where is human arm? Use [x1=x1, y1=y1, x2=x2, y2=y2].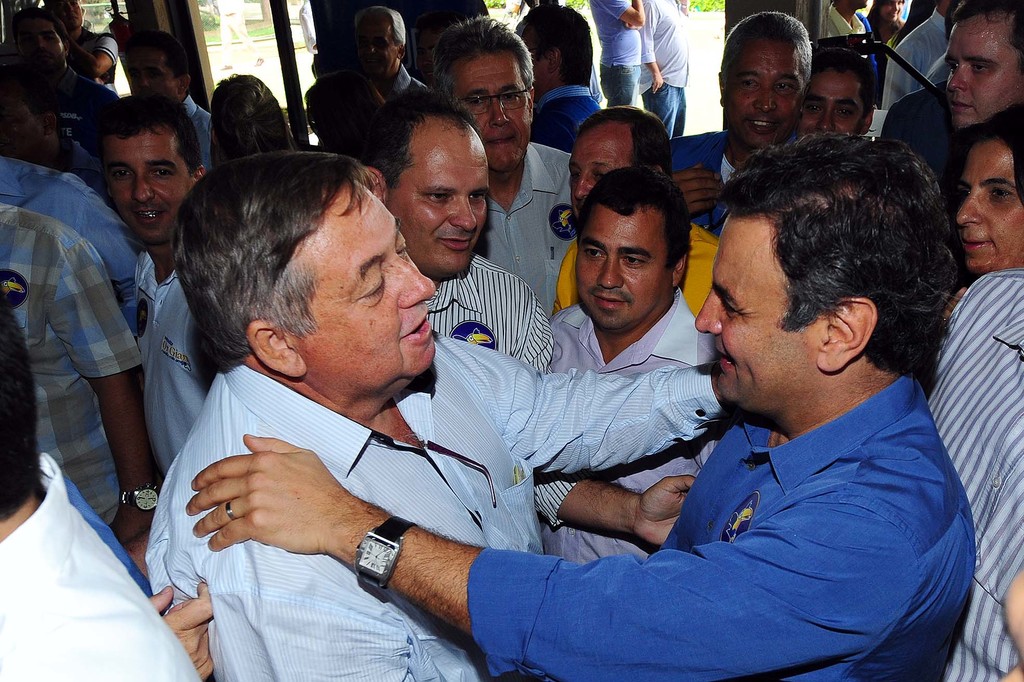
[x1=521, y1=273, x2=701, y2=553].
